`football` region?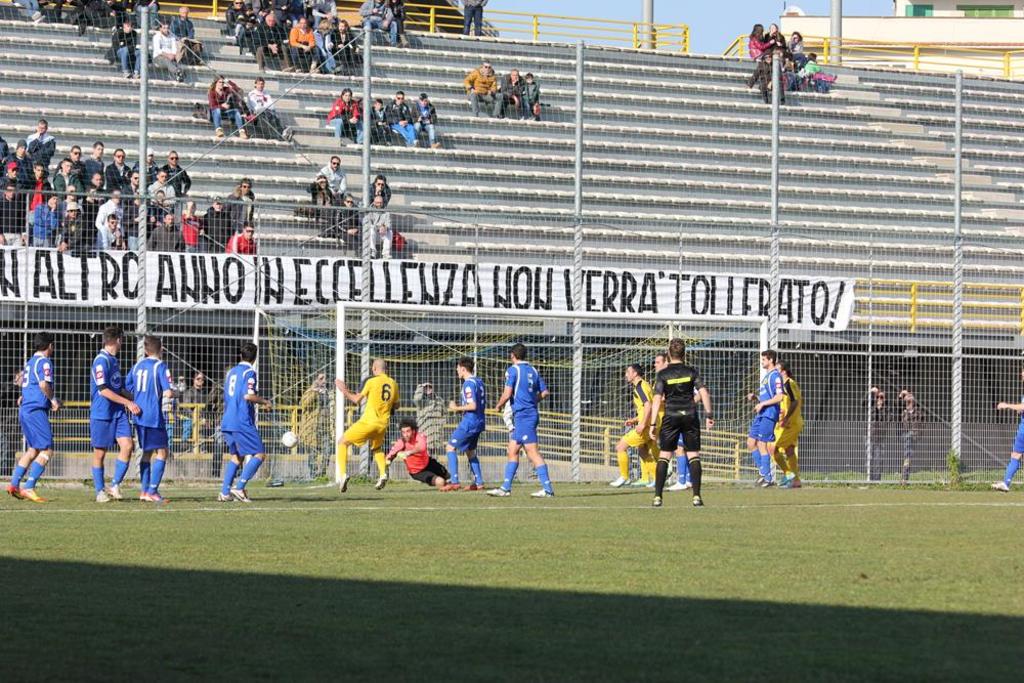
282/430/297/446
